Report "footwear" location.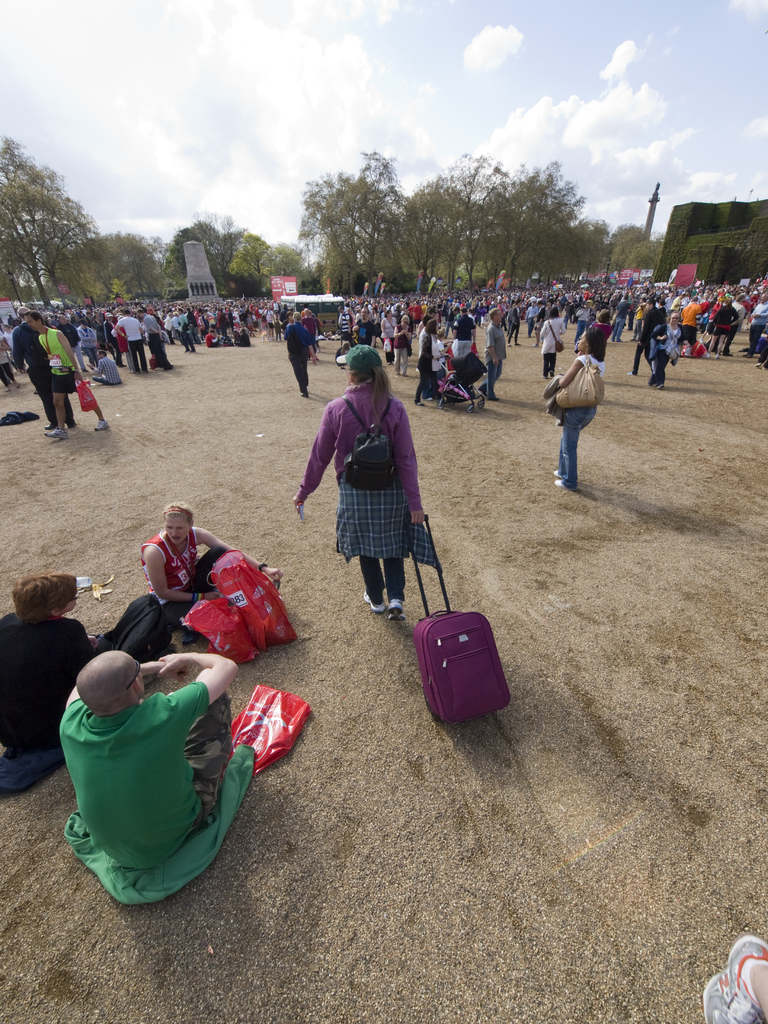
Report: BBox(41, 422, 53, 431).
